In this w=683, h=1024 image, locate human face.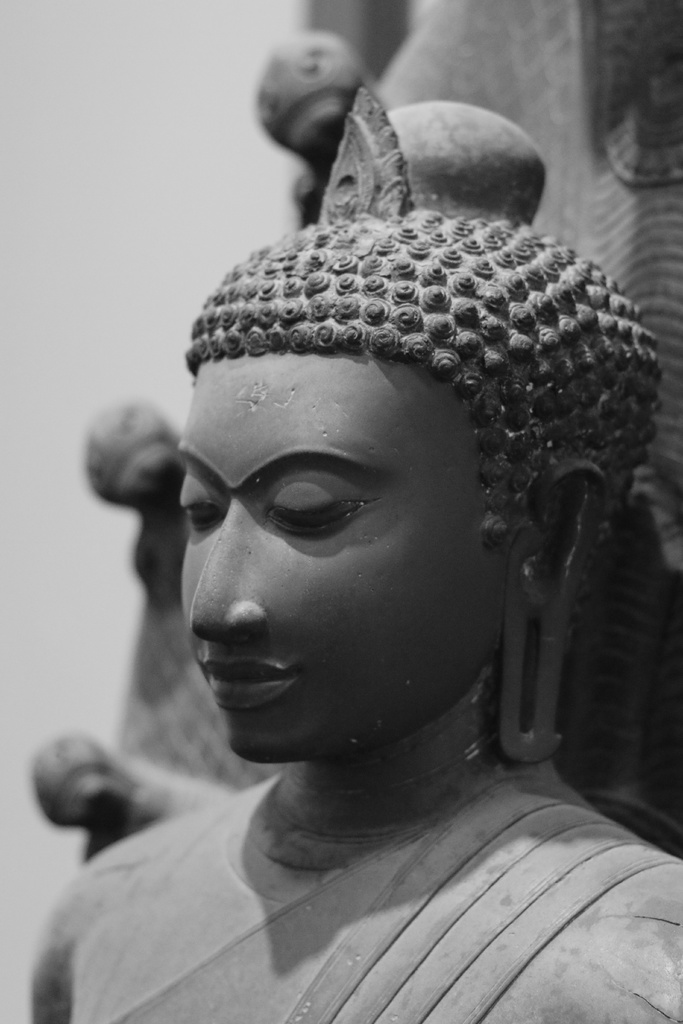
Bounding box: 174:349:504:760.
